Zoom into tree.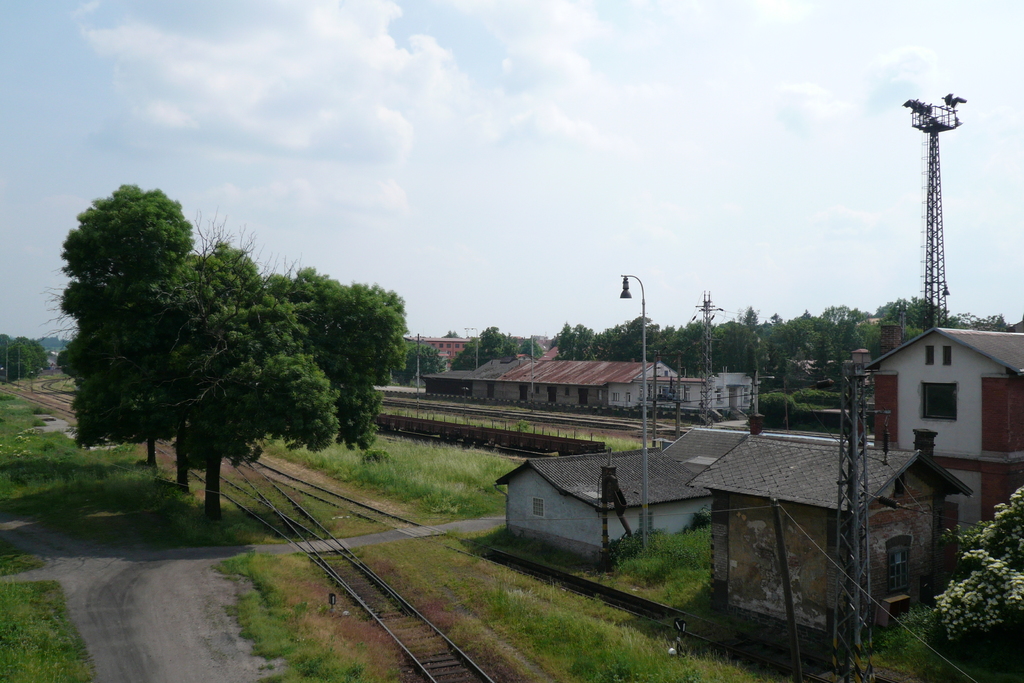
Zoom target: select_region(56, 179, 194, 472).
